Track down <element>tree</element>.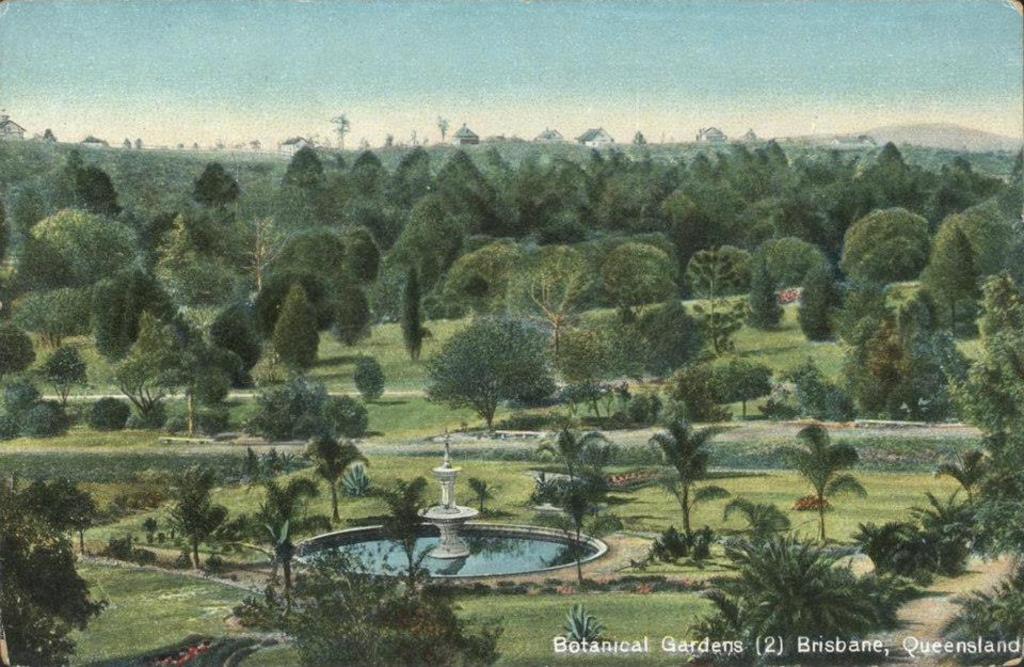
Tracked to x1=331, y1=289, x2=370, y2=354.
